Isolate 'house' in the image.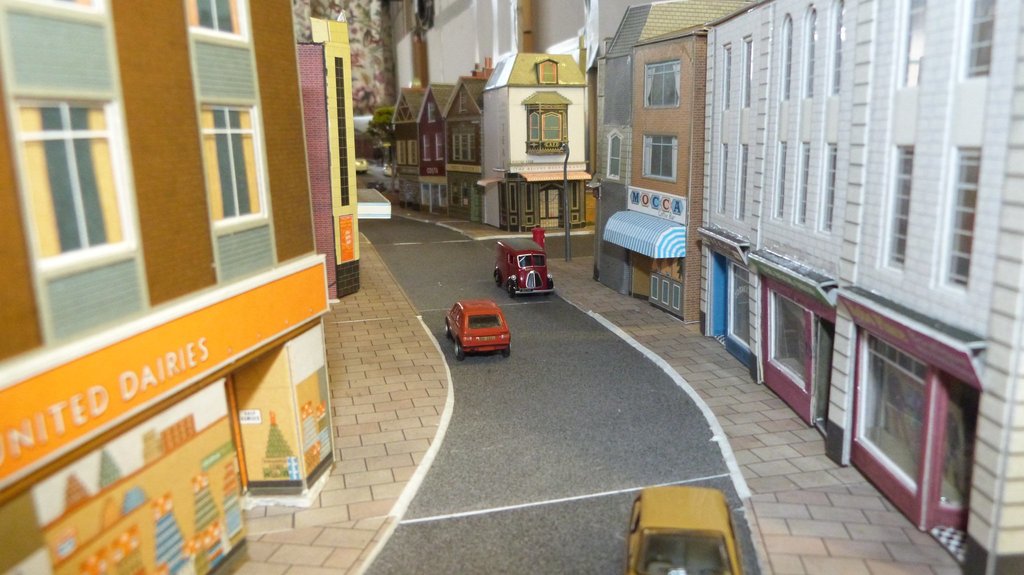
Isolated region: pyautogui.locateOnScreen(304, 5, 363, 296).
